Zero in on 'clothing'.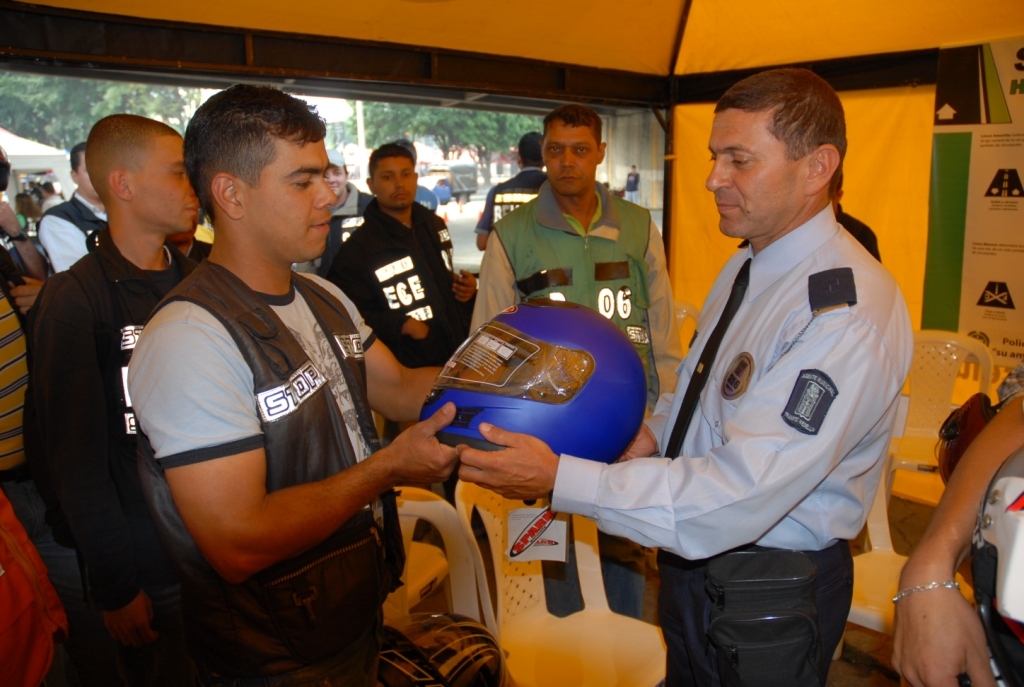
Zeroed in: detection(328, 204, 457, 363).
